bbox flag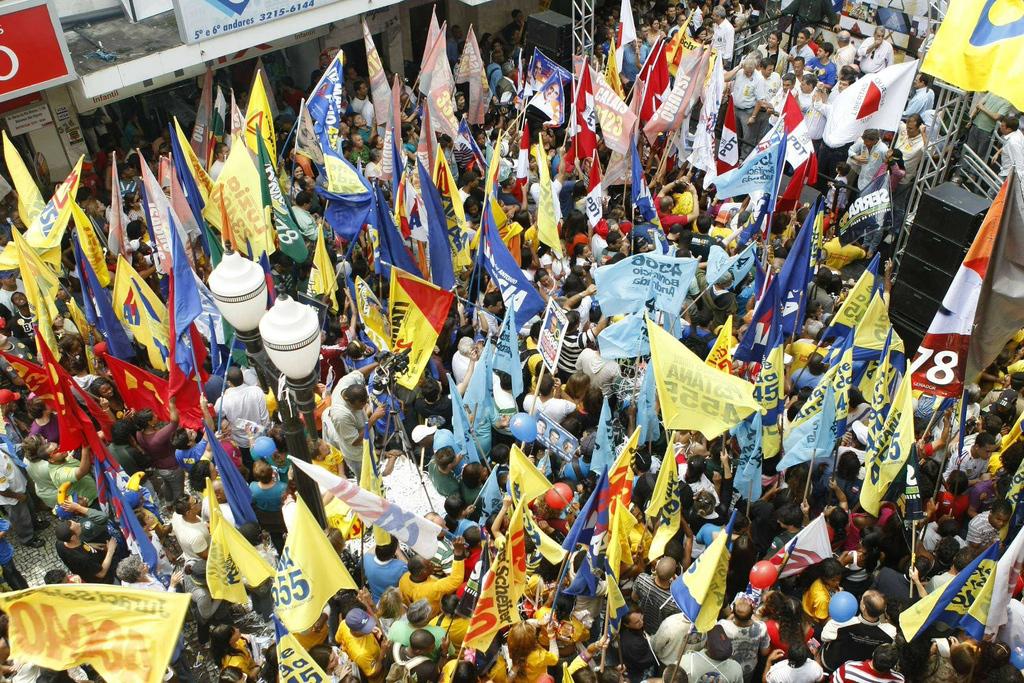
crop(0, 149, 81, 266)
